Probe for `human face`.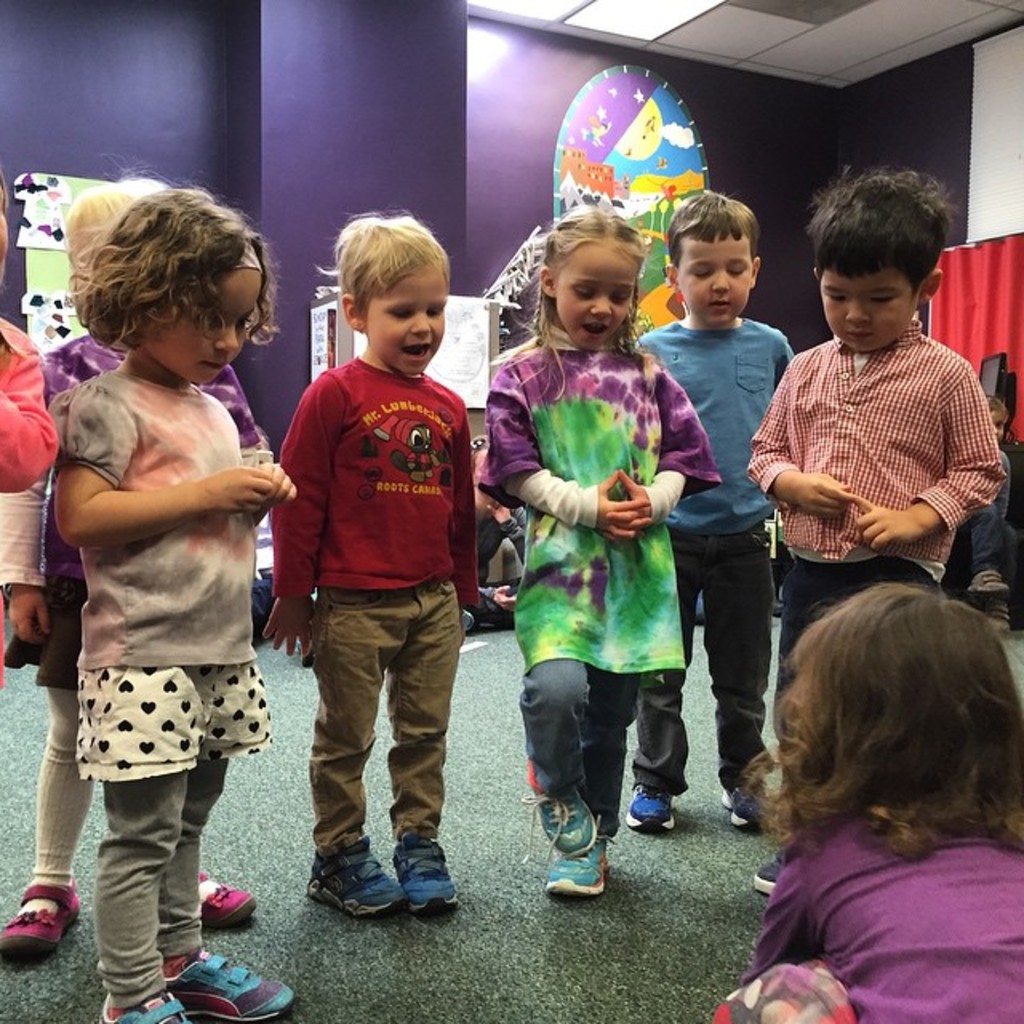
Probe result: x1=554 y1=238 x2=640 y2=357.
